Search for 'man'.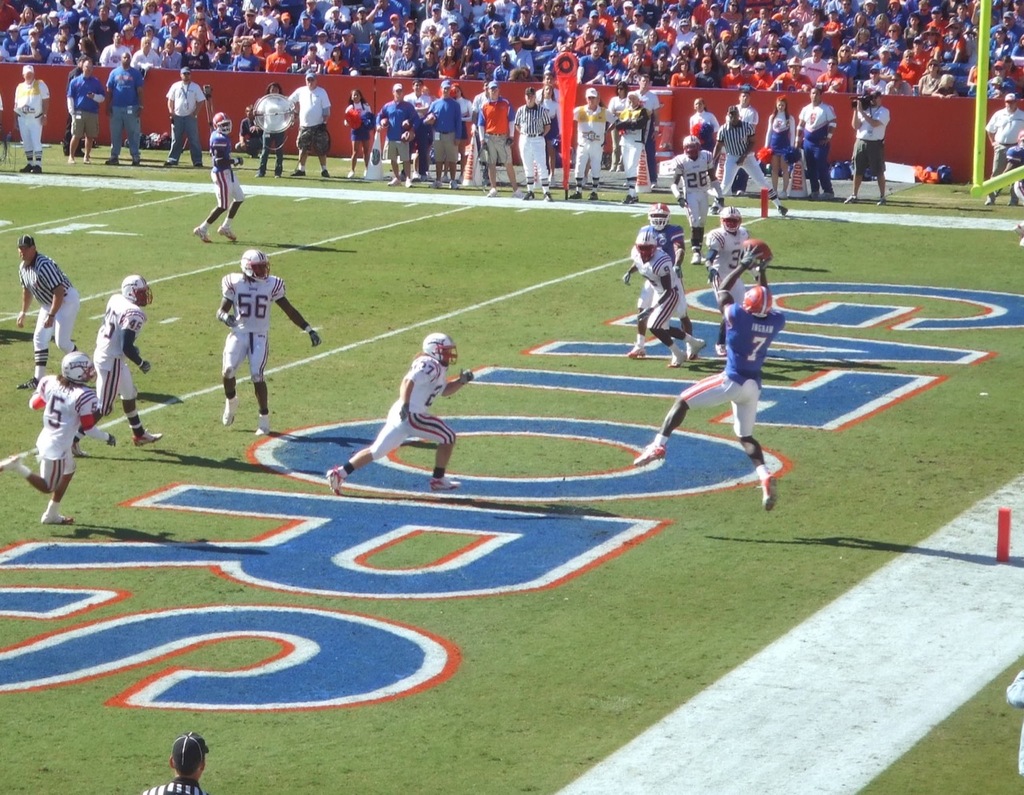
Found at left=983, top=90, right=1023, bottom=202.
